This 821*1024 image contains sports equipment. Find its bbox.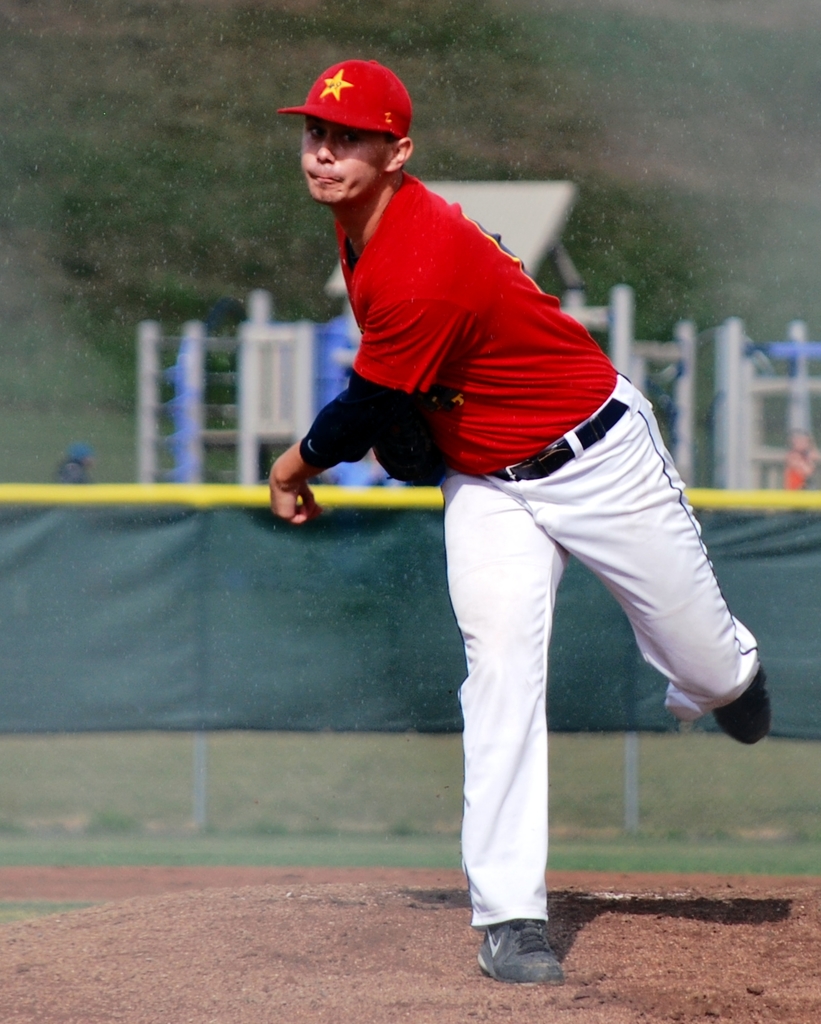
{"x1": 713, "y1": 662, "x2": 770, "y2": 748}.
